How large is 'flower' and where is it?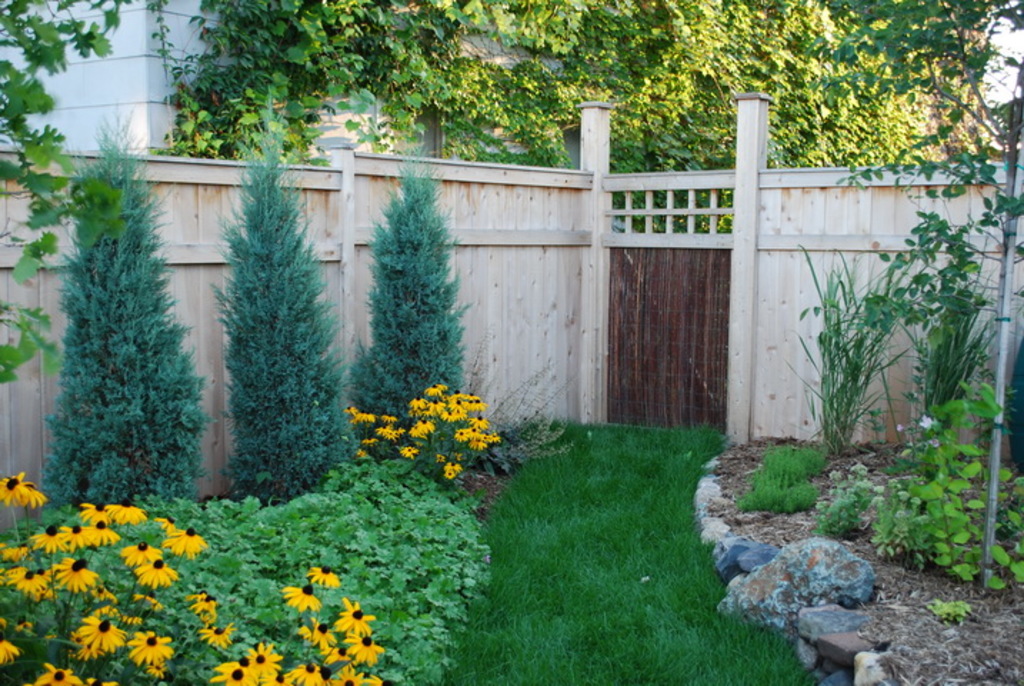
Bounding box: bbox=(101, 502, 126, 516).
